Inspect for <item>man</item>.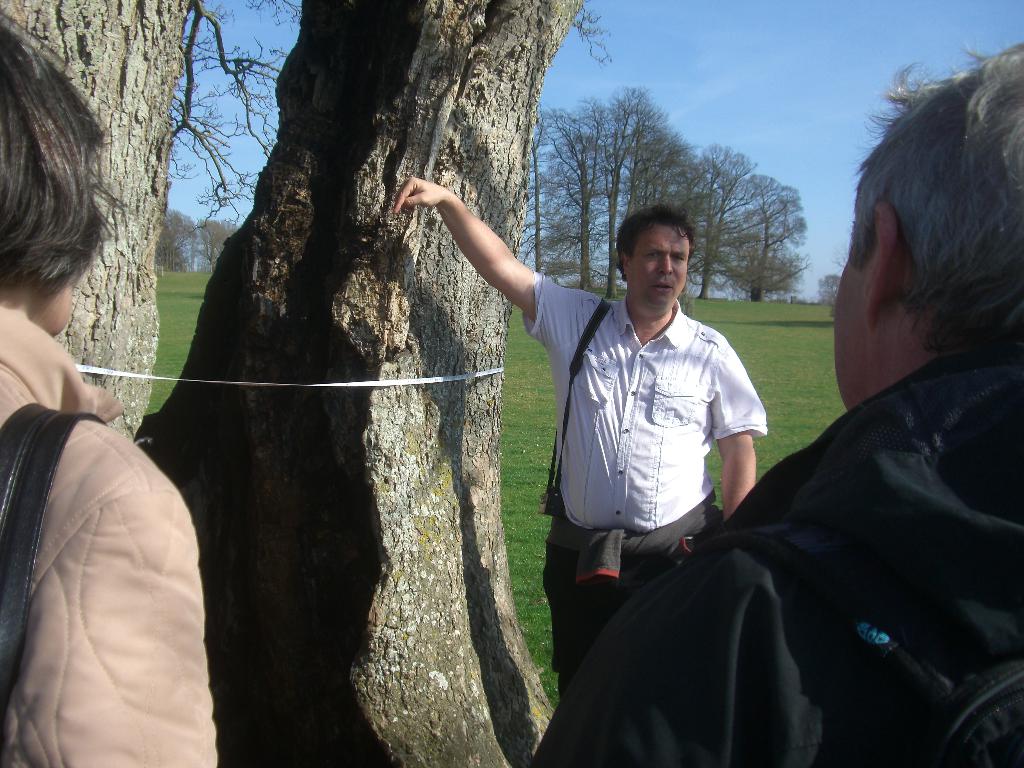
Inspection: bbox(451, 178, 783, 636).
